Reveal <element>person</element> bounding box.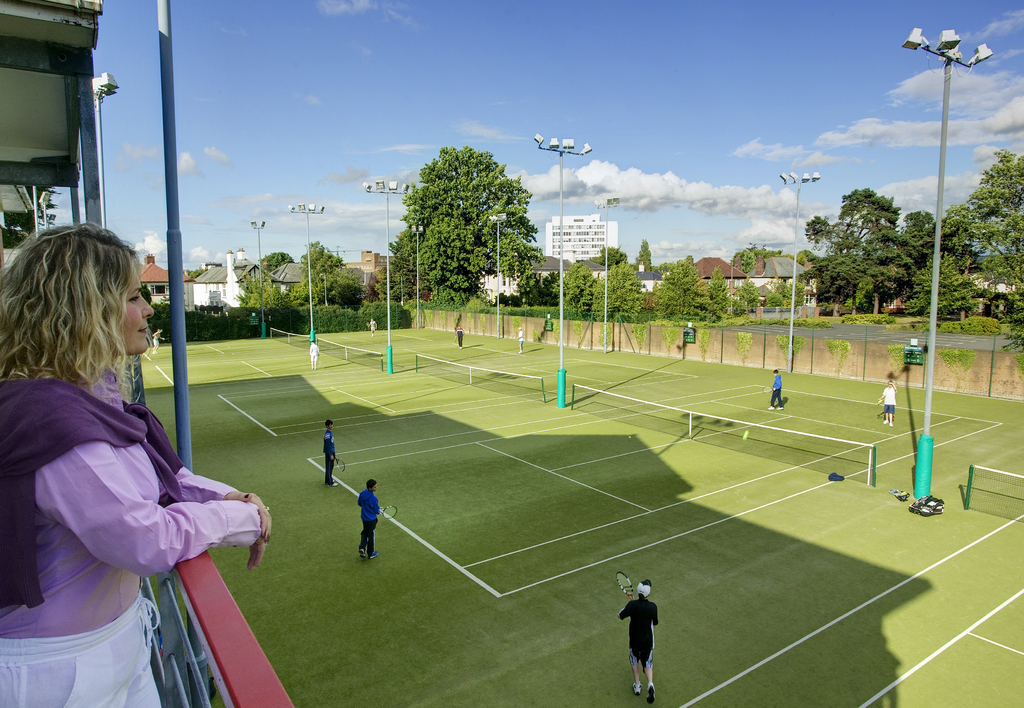
Revealed: 323 418 336 486.
